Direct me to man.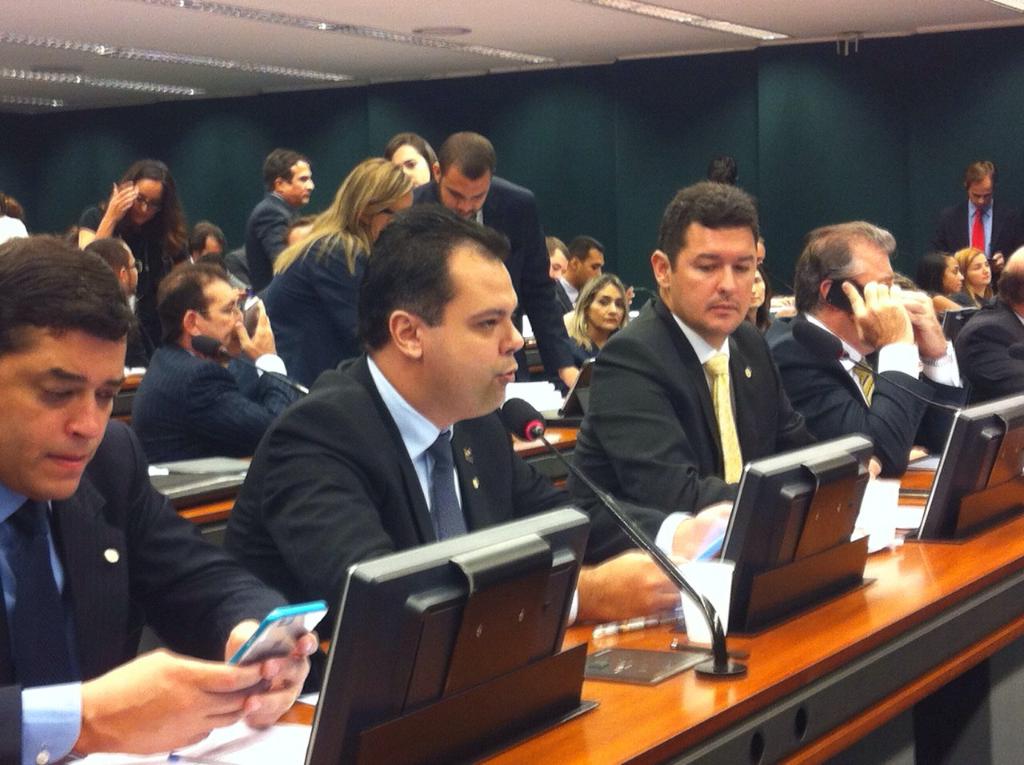
Direction: x1=83 y1=237 x2=142 y2=295.
